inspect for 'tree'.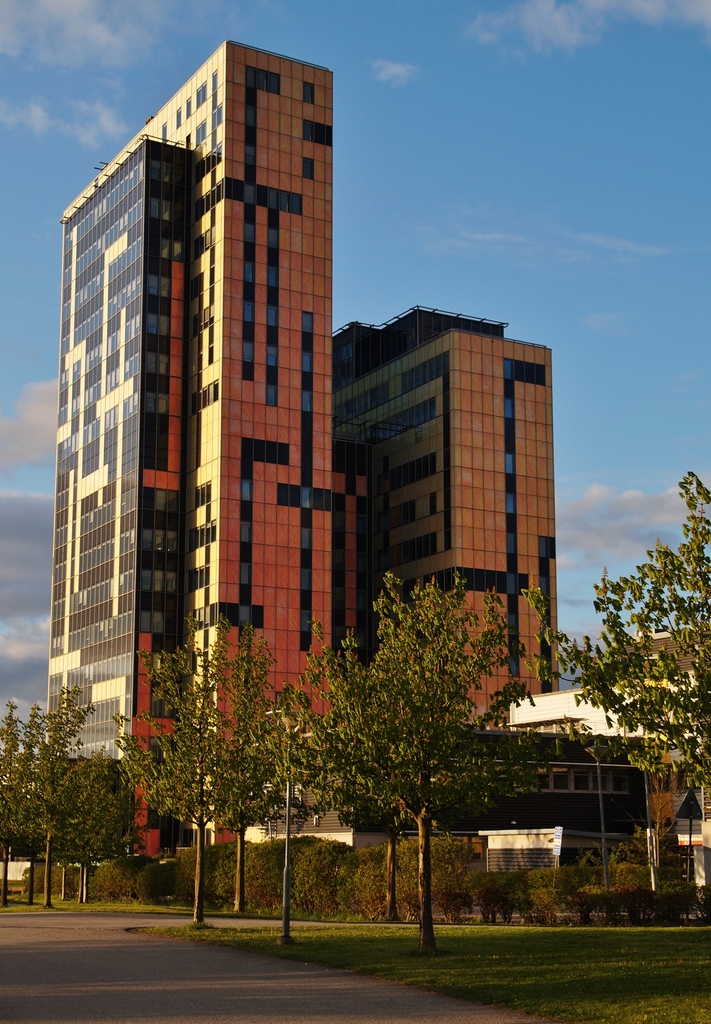
Inspection: BBox(265, 550, 553, 909).
